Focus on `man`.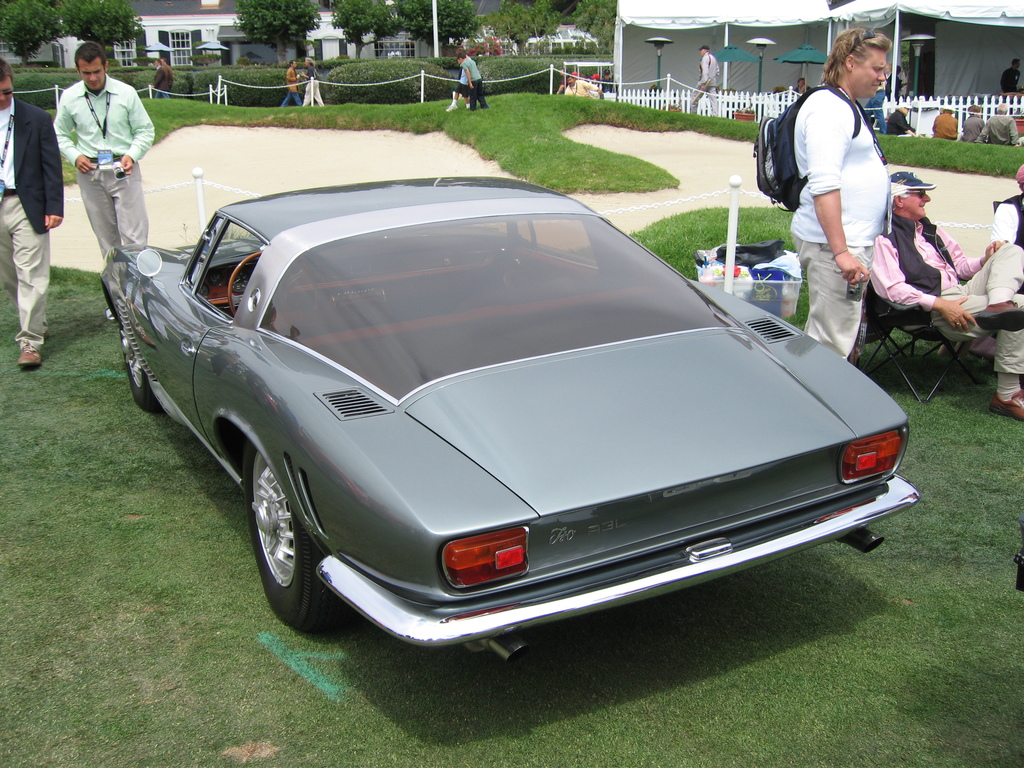
Focused at (x1=565, y1=76, x2=605, y2=99).
